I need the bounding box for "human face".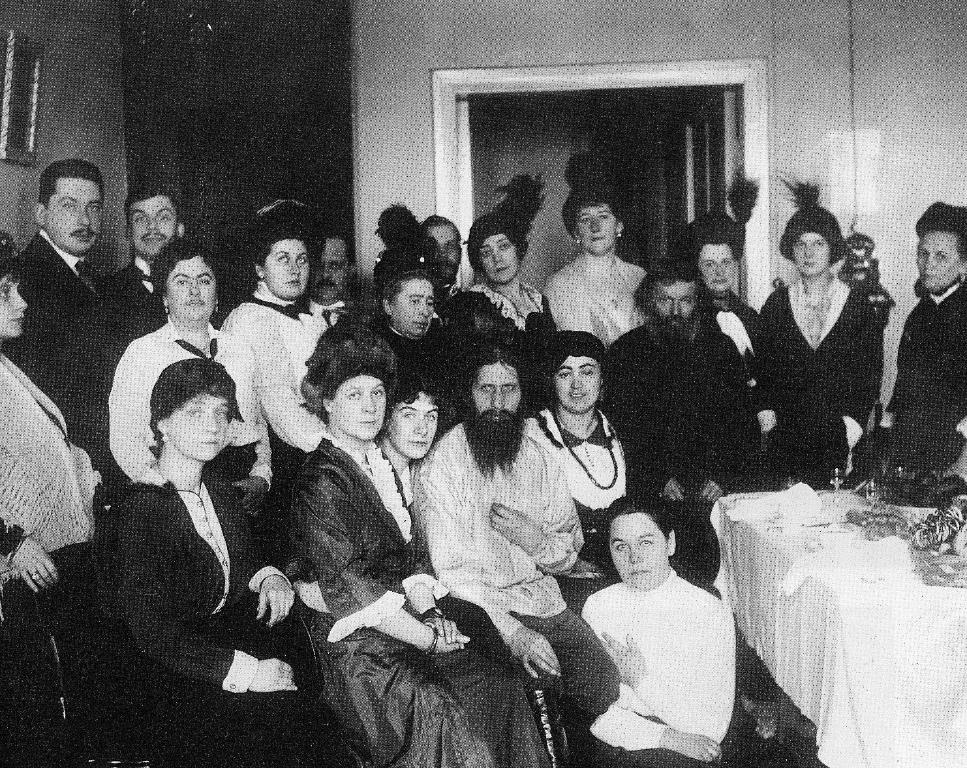
Here it is: [607, 516, 666, 586].
